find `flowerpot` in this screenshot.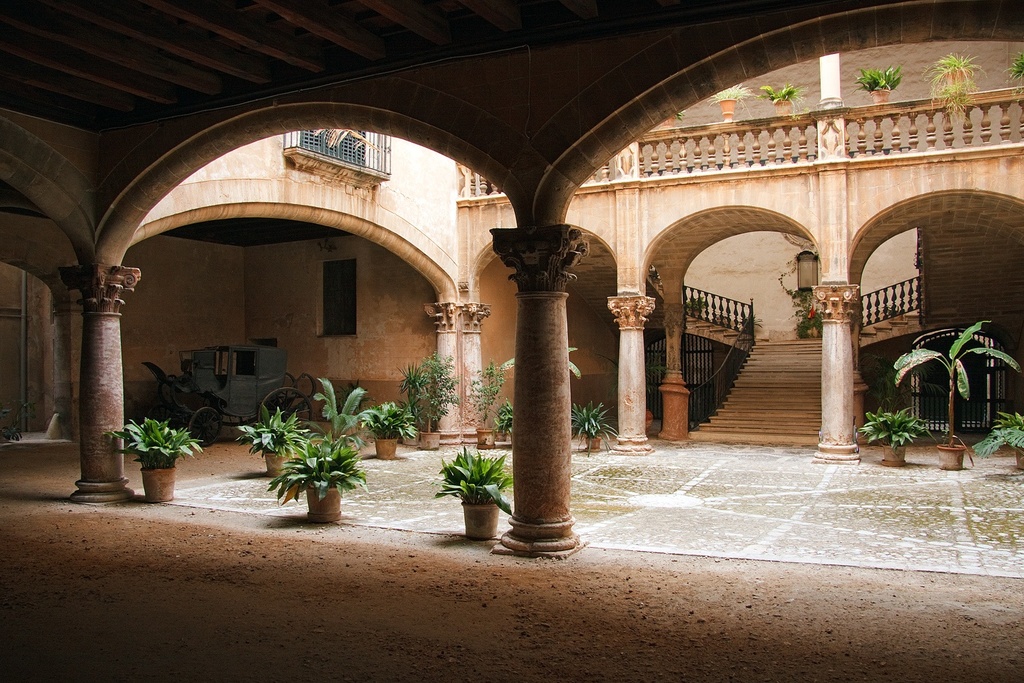
The bounding box for `flowerpot` is <bbox>268, 454, 291, 481</bbox>.
